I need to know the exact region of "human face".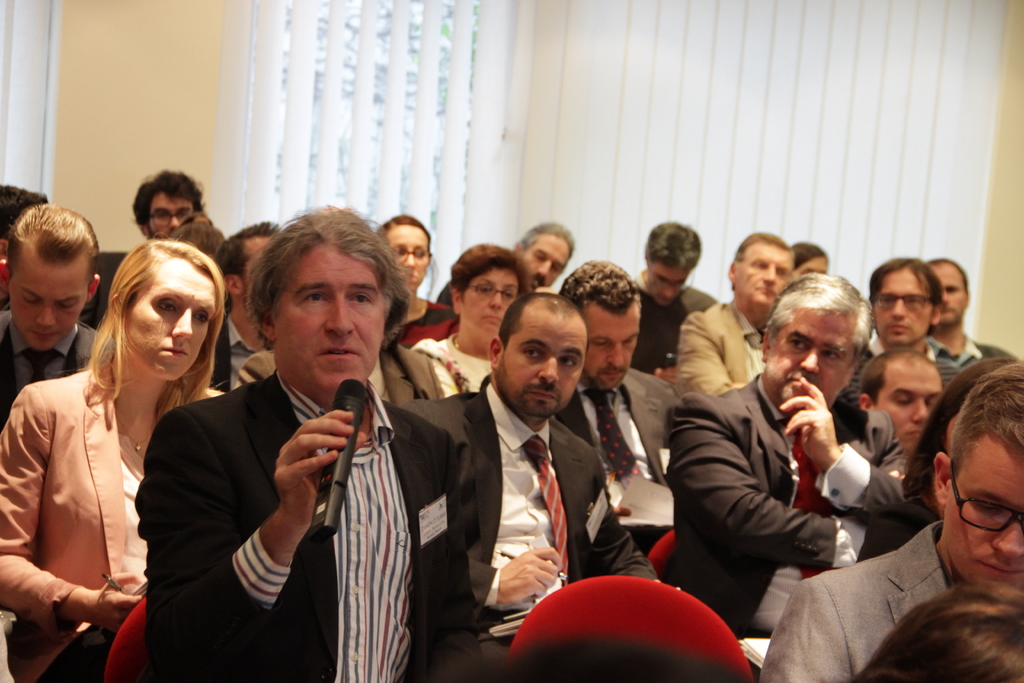
Region: bbox=[735, 241, 796, 316].
